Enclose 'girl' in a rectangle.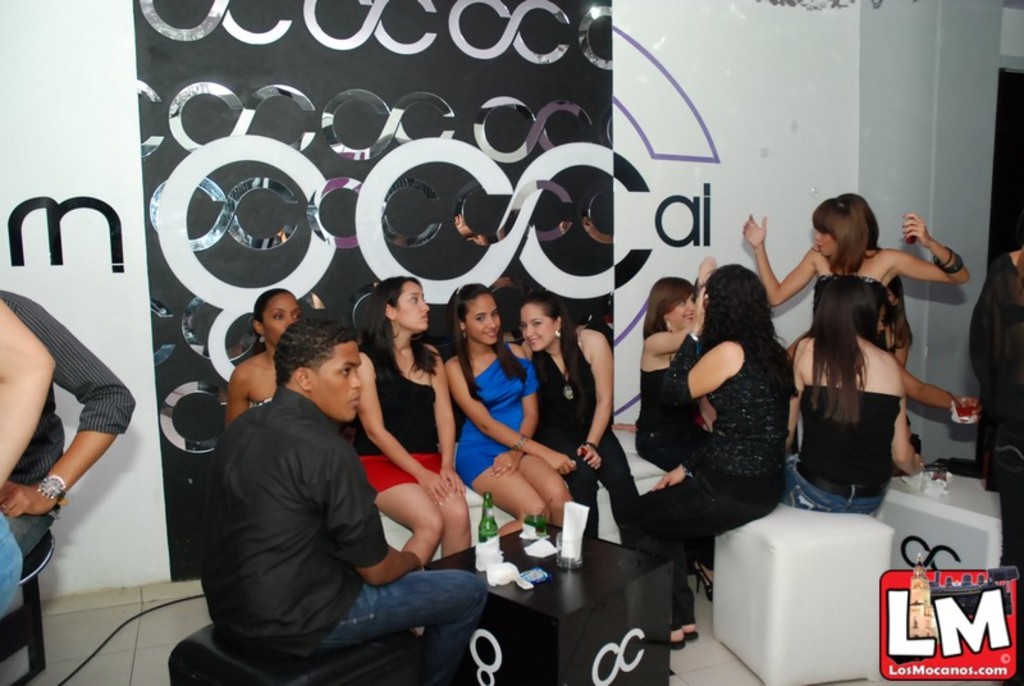
pyautogui.locateOnScreen(636, 256, 800, 644).
